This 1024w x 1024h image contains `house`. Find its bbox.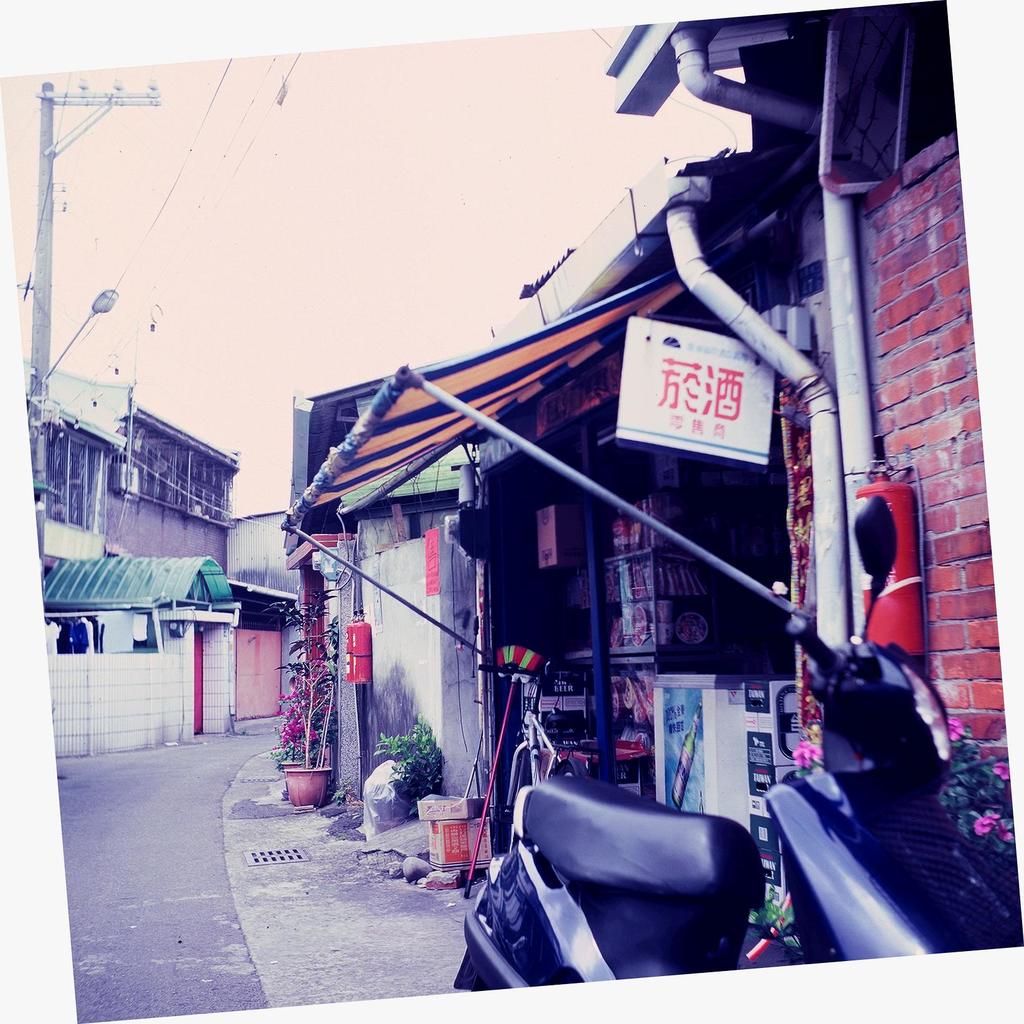
x1=0 y1=355 x2=238 y2=767.
